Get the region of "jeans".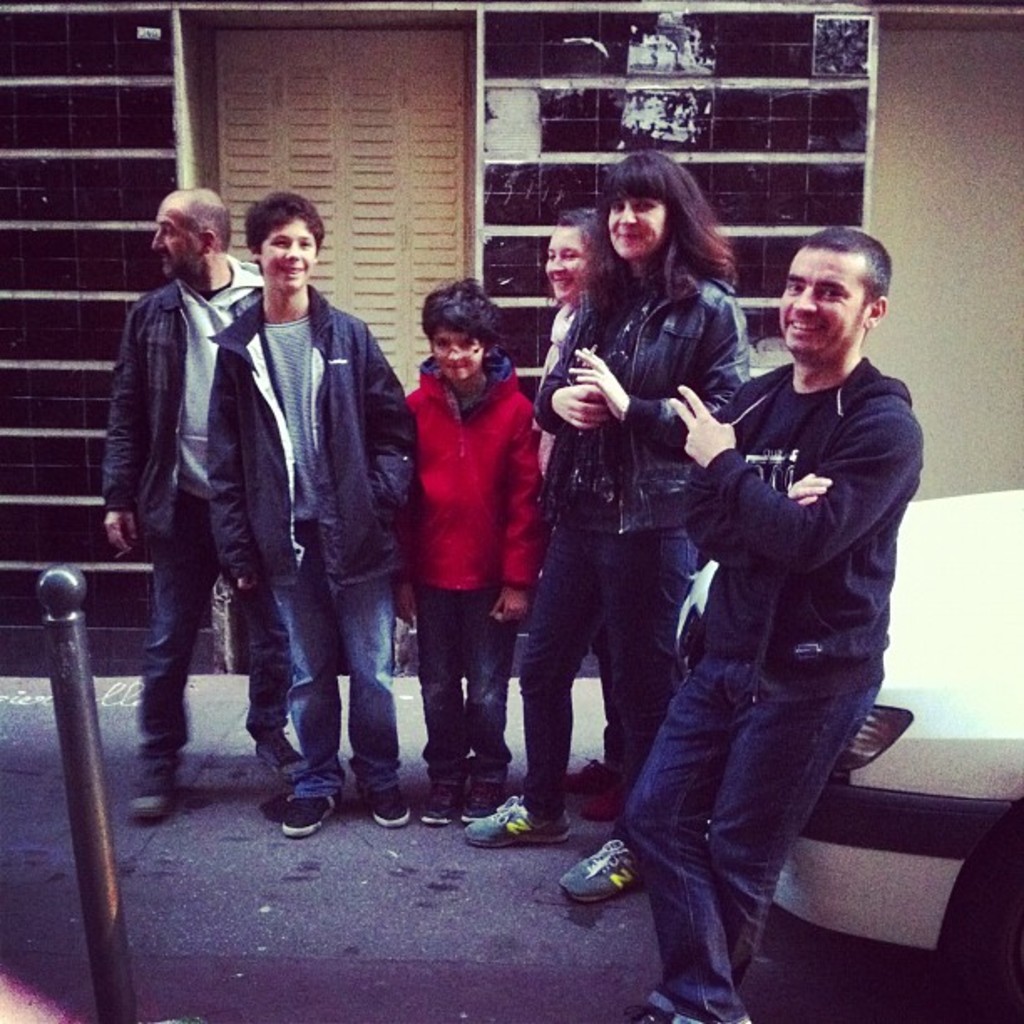
bbox(268, 576, 407, 801).
